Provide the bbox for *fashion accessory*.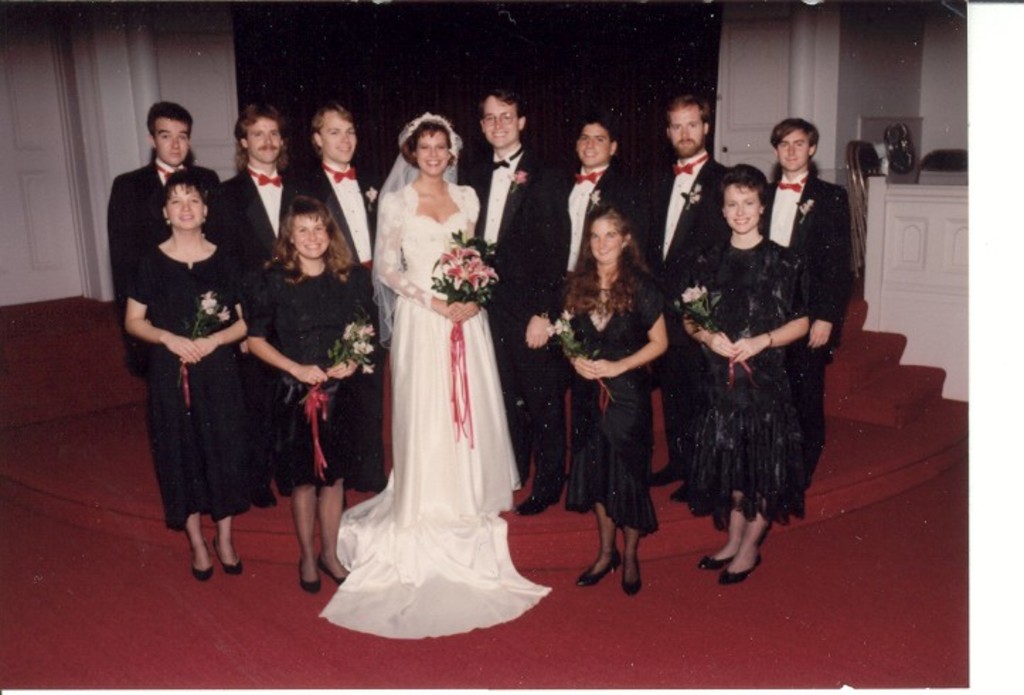
(x1=700, y1=551, x2=735, y2=568).
